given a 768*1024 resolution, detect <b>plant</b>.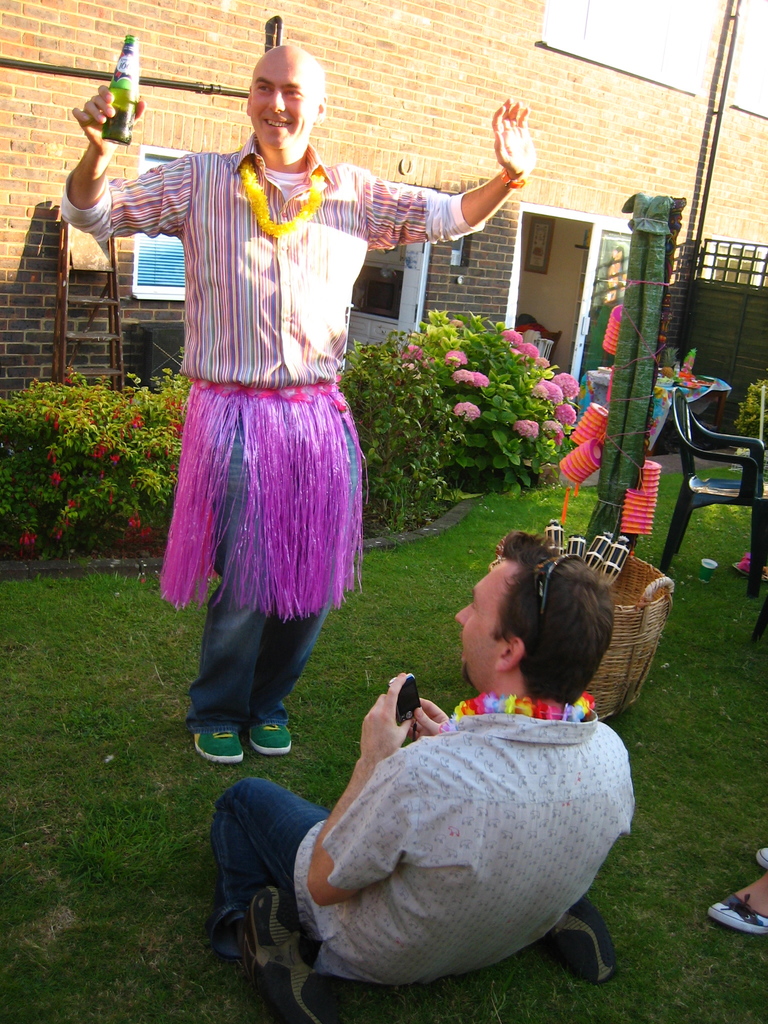
locate(0, 367, 180, 556).
